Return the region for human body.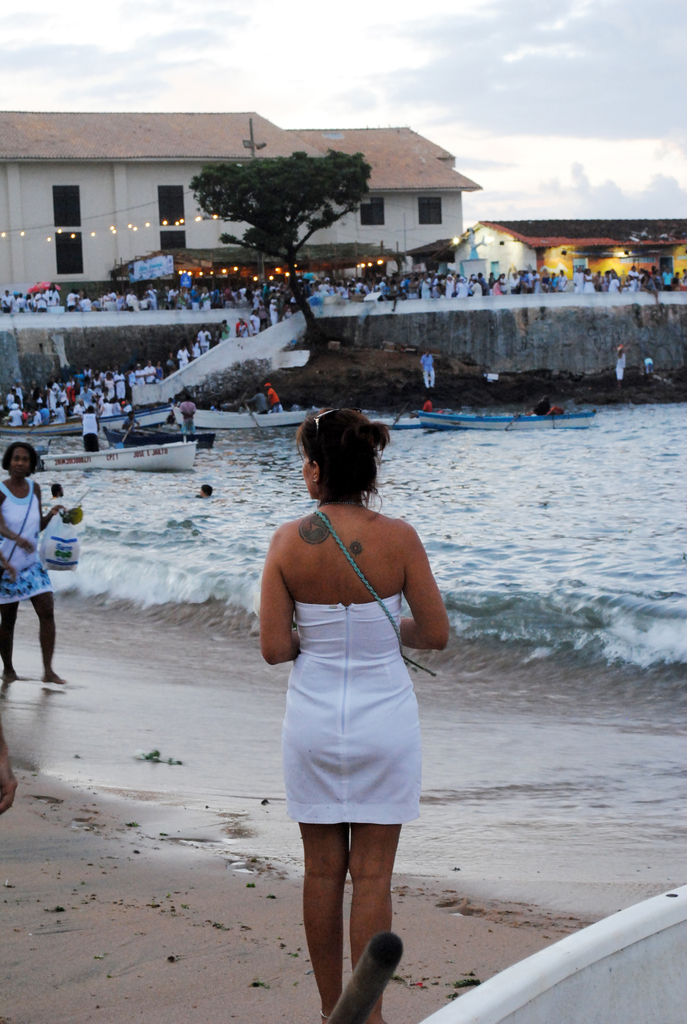
locate(178, 348, 191, 368).
